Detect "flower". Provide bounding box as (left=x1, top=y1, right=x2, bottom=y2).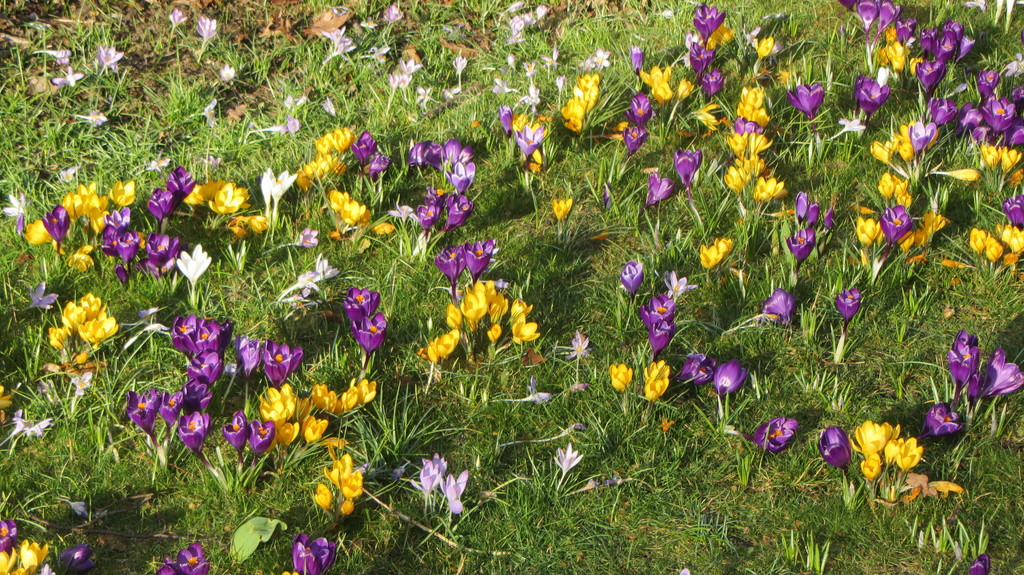
(left=758, top=417, right=795, bottom=453).
